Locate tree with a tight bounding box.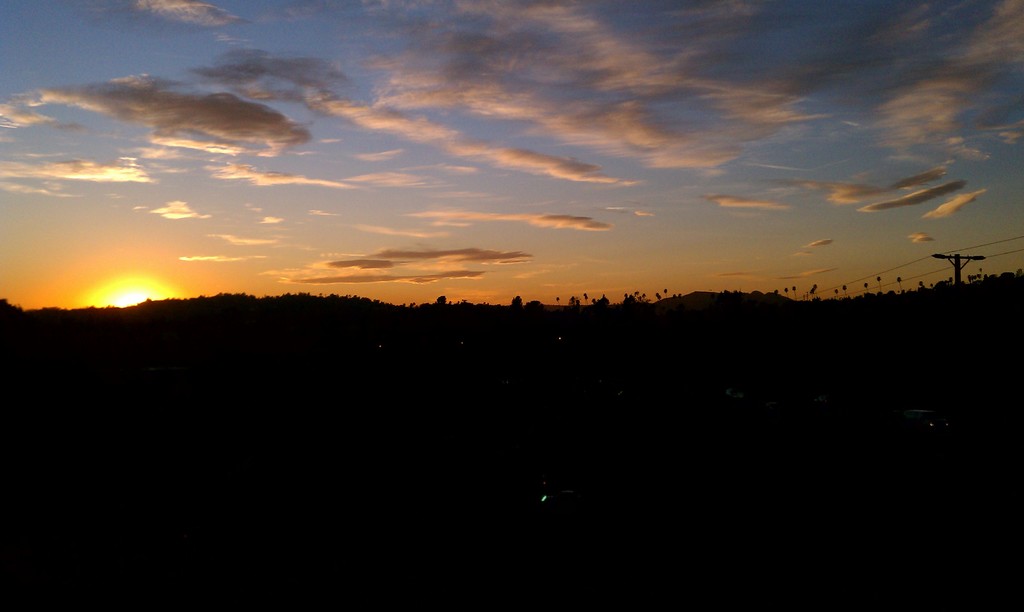
593:293:610:305.
